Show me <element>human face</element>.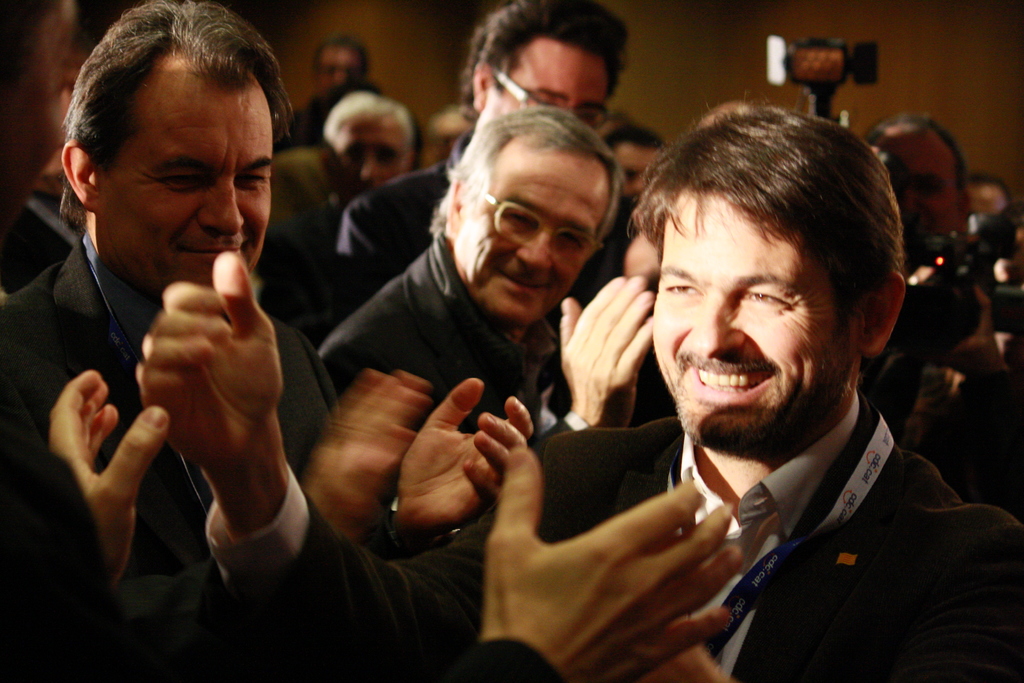
<element>human face</element> is here: <bbox>491, 46, 607, 120</bbox>.
